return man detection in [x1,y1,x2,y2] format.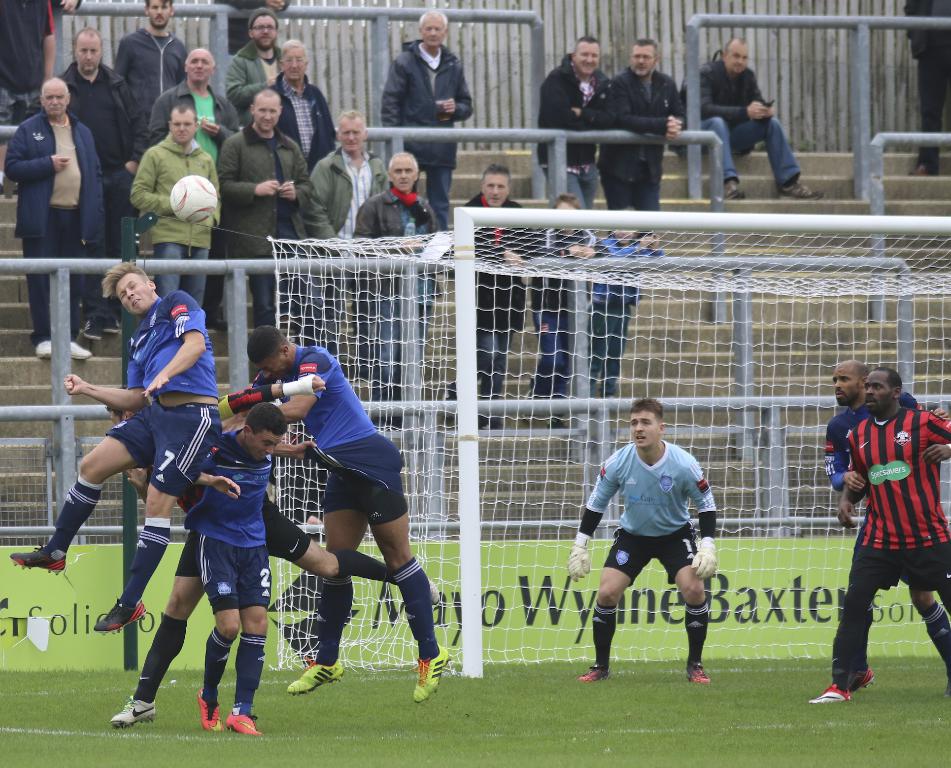
[816,360,950,701].
